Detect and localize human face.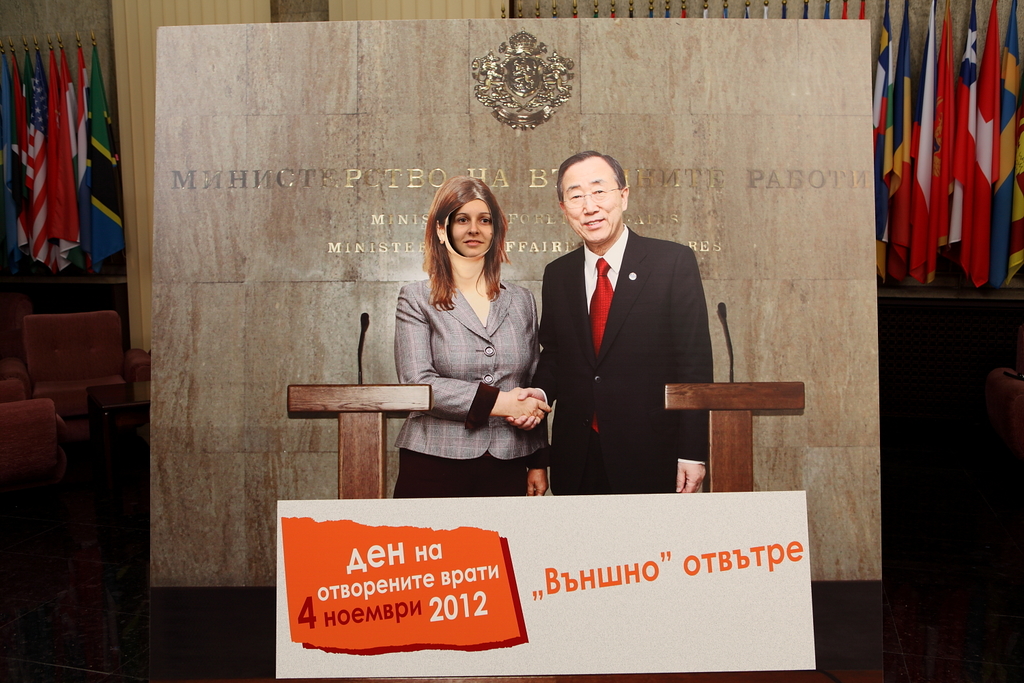
Localized at <box>444,198,494,253</box>.
